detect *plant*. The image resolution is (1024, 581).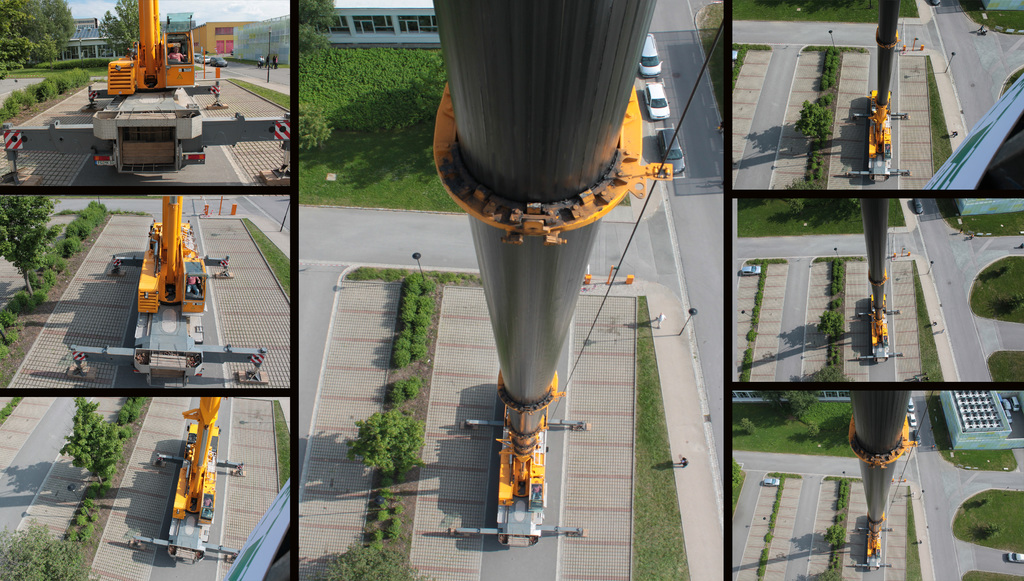
bbox(0, 287, 35, 356).
